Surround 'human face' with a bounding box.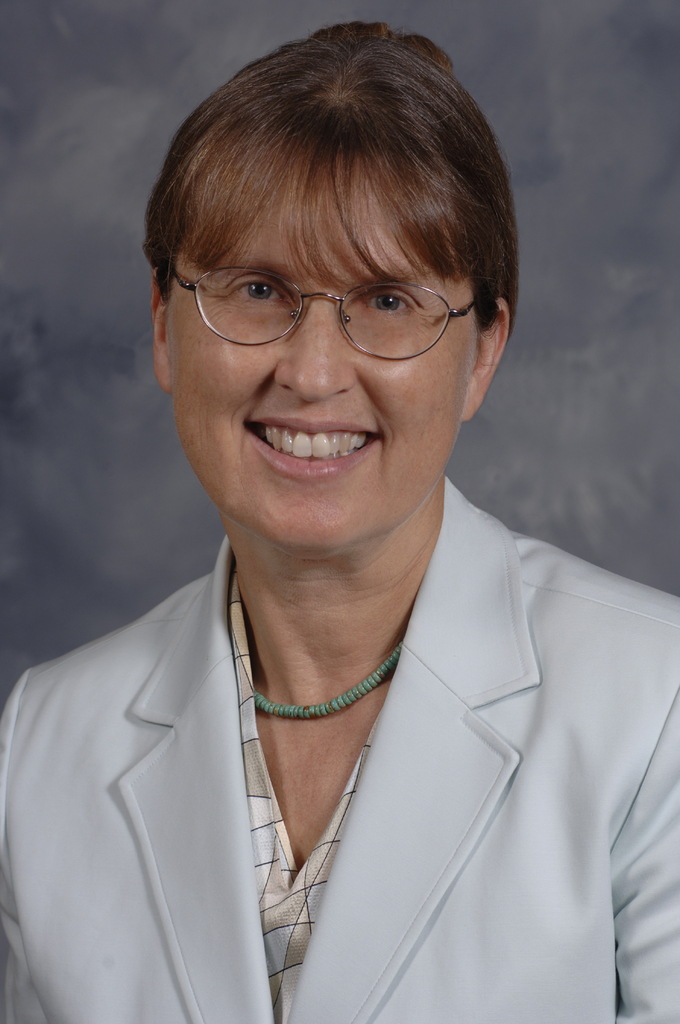
[x1=160, y1=167, x2=482, y2=559].
